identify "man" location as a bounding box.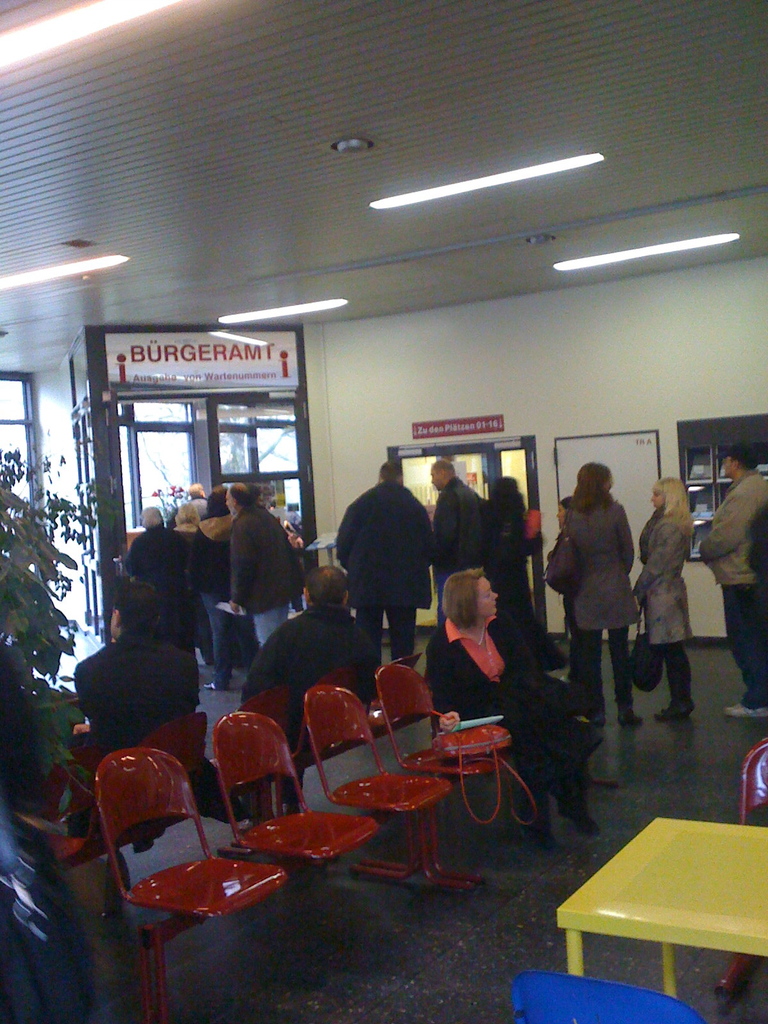
pyautogui.locateOnScreen(227, 479, 305, 650).
